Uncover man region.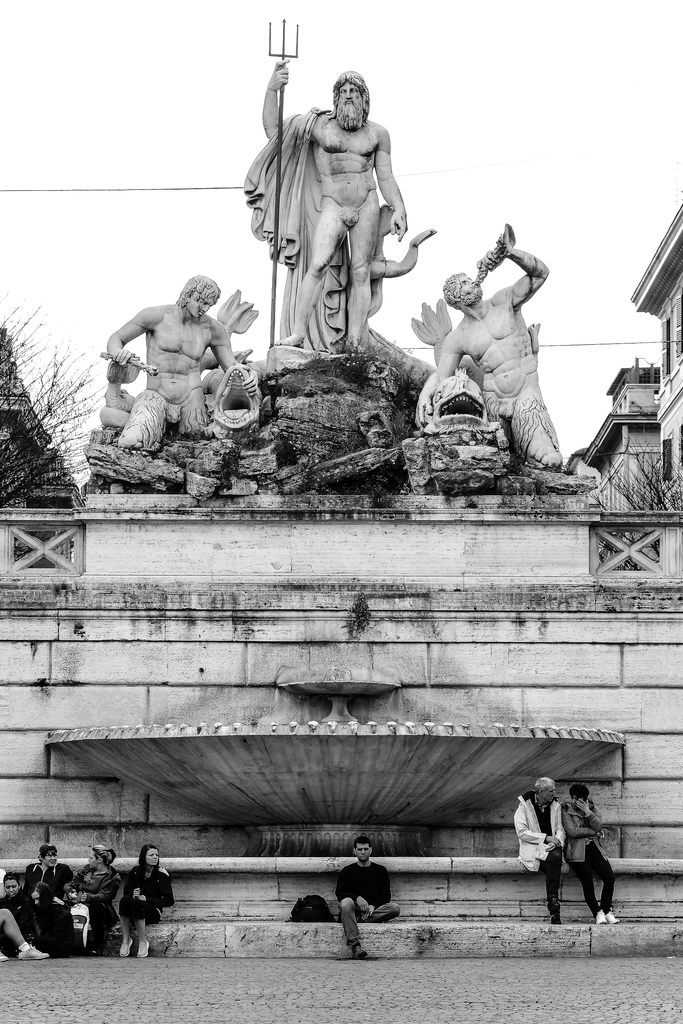
Uncovered: [0,867,33,940].
